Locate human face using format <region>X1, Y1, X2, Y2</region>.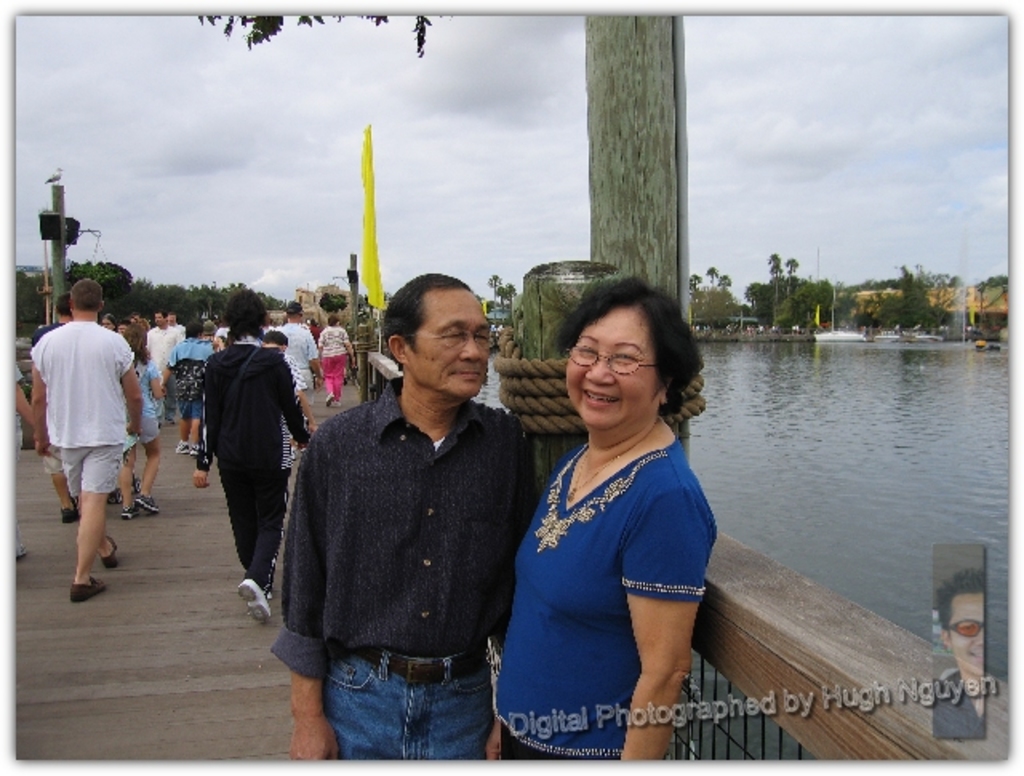
<region>565, 301, 653, 430</region>.
